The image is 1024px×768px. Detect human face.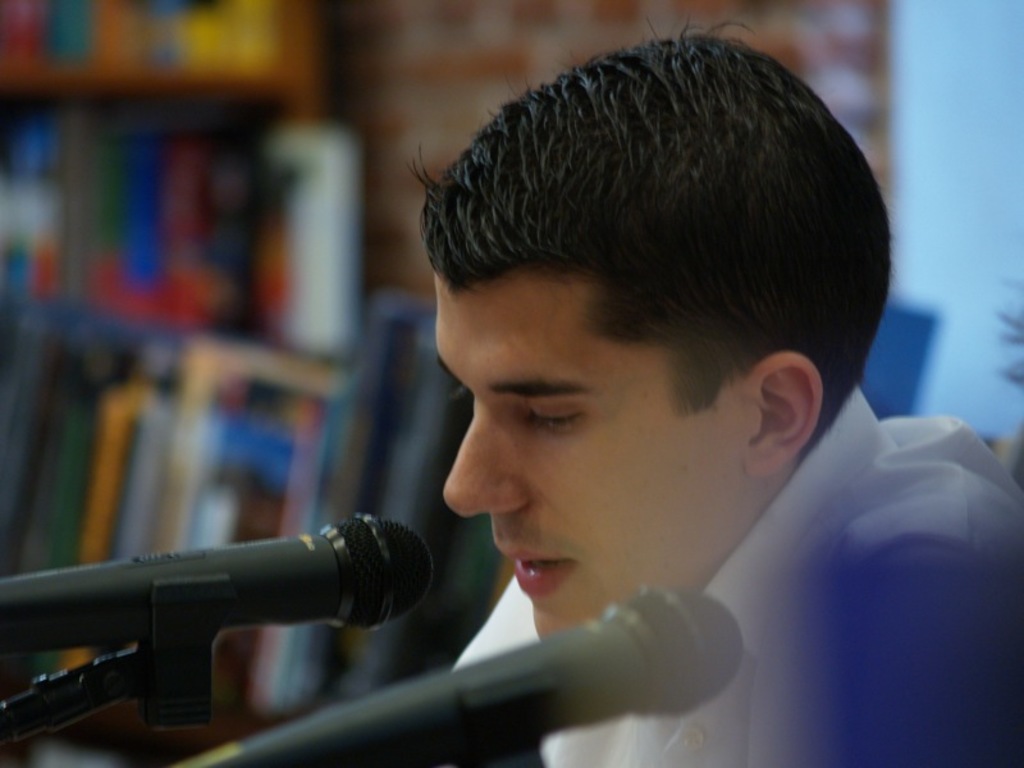
Detection: x1=429, y1=268, x2=751, y2=637.
